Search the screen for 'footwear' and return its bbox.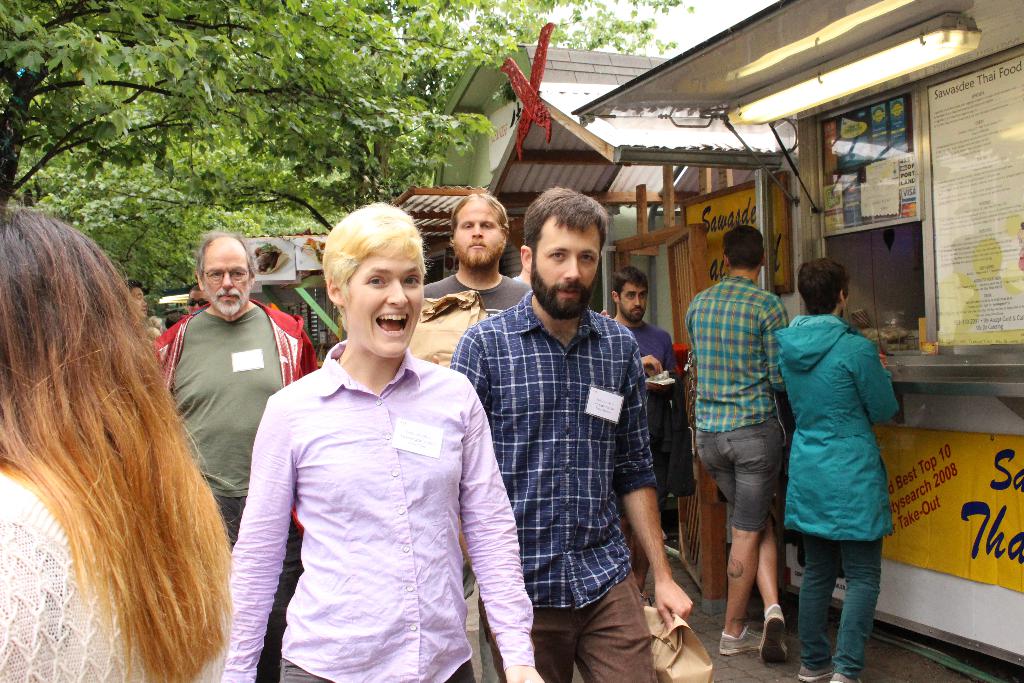
Found: 717 625 763 660.
